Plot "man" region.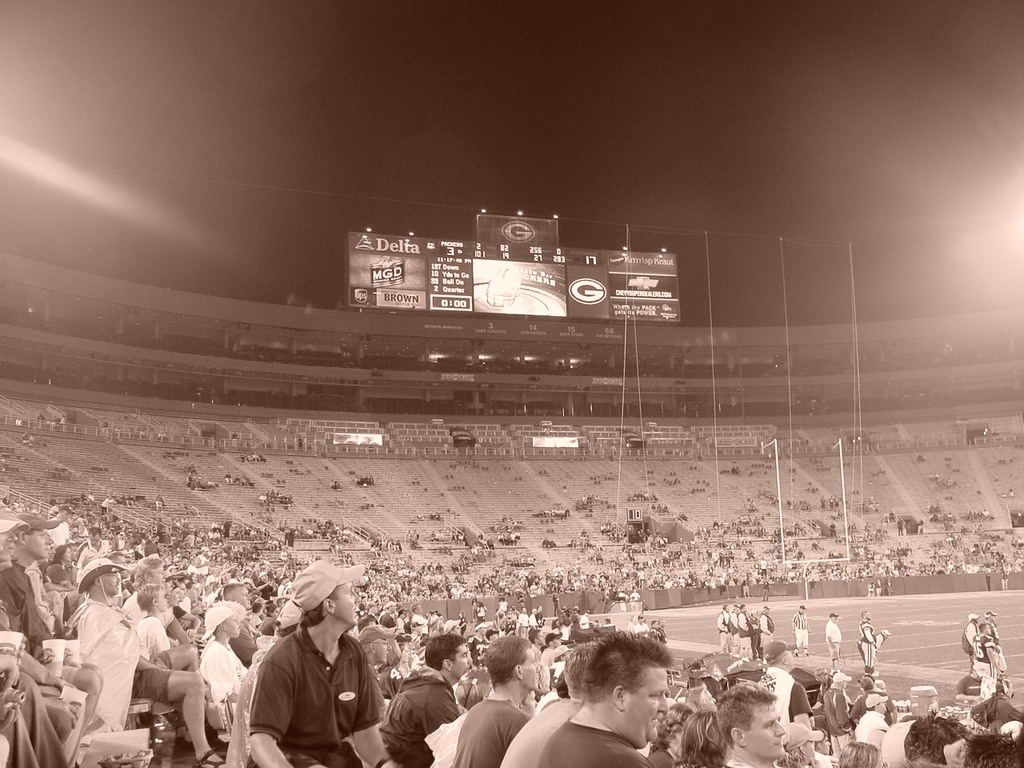
Plotted at bbox(224, 575, 382, 767).
